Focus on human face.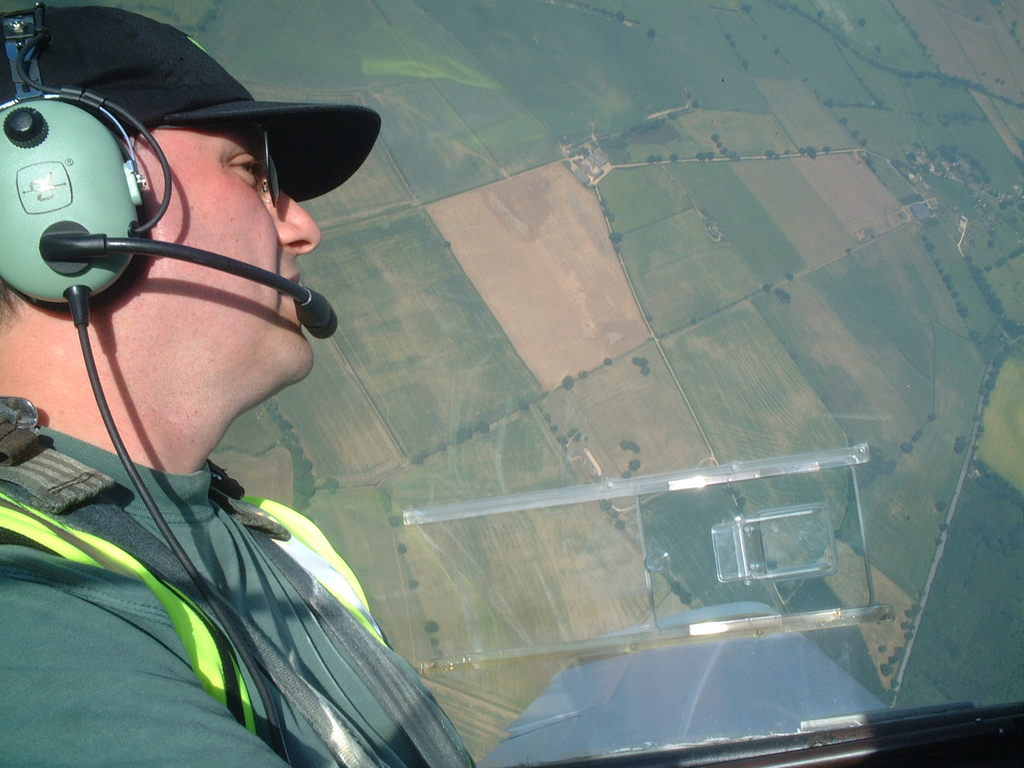
Focused at region(99, 130, 326, 394).
